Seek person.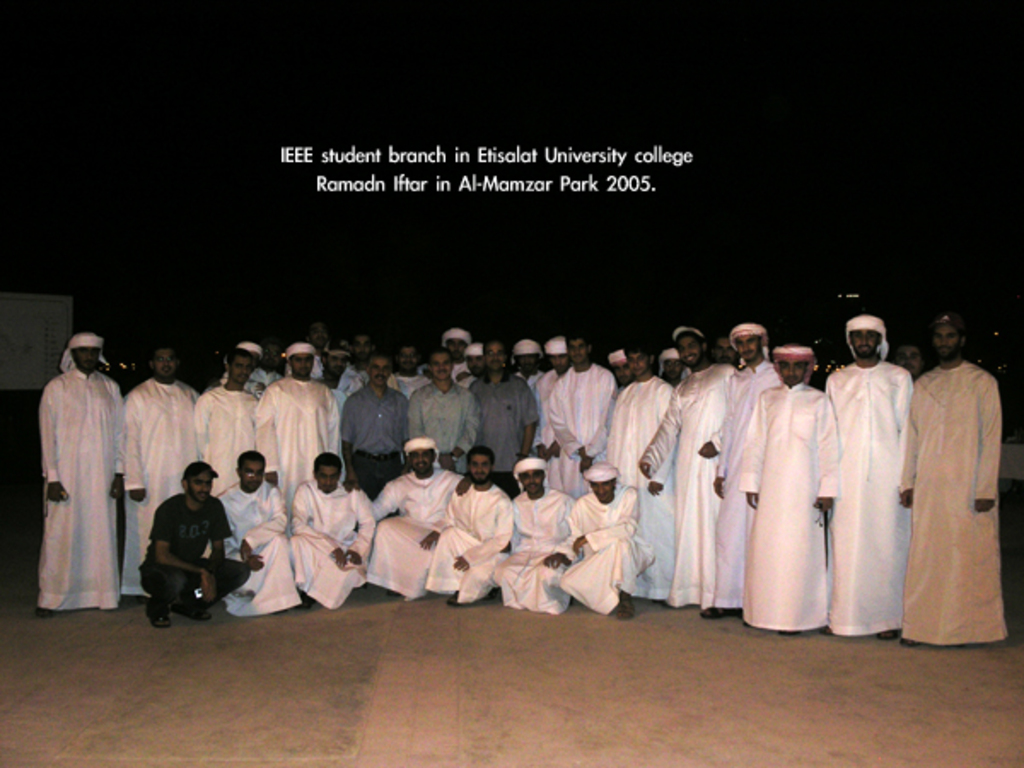
<bbox>365, 435, 463, 597</bbox>.
